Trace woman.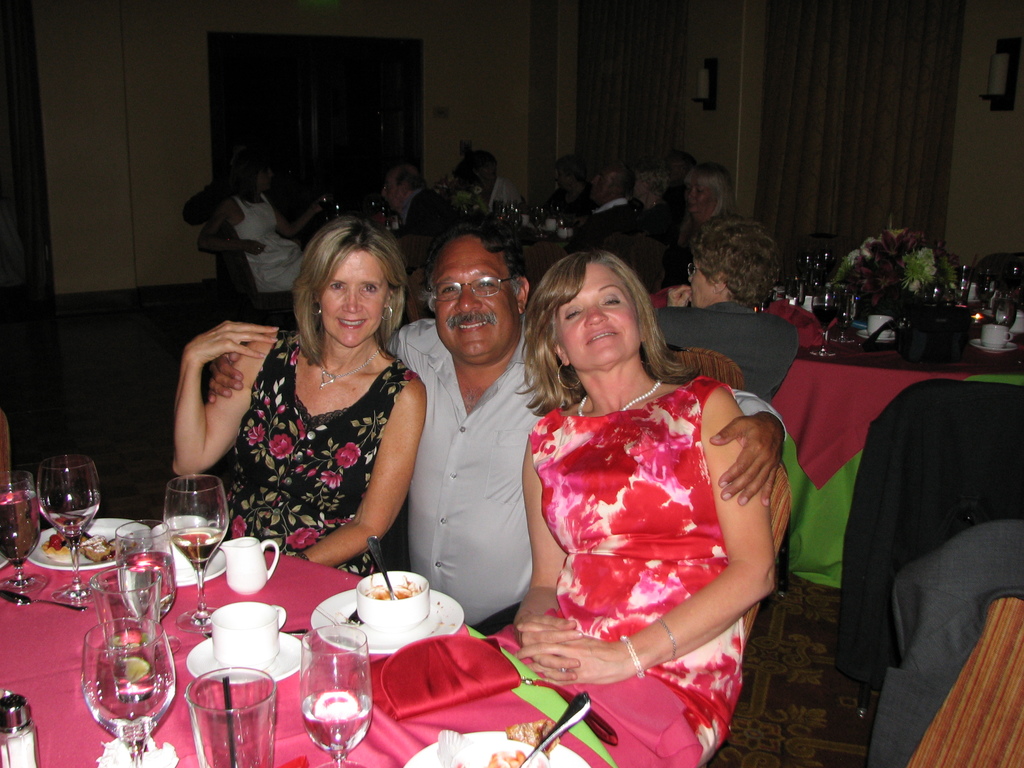
Traced to region(191, 162, 327, 294).
